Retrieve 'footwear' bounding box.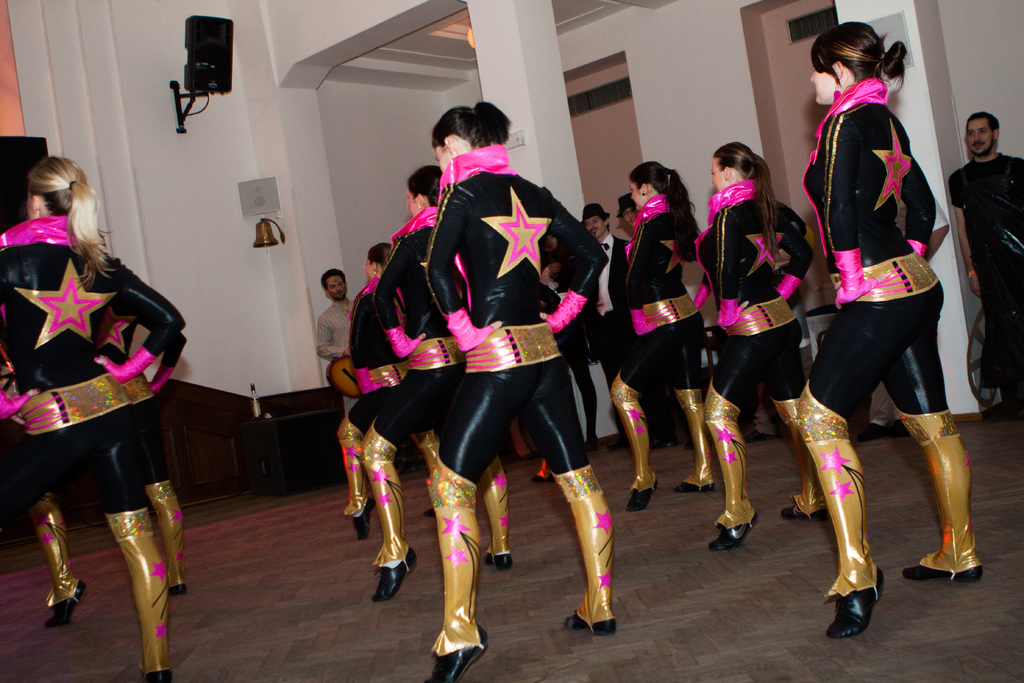
Bounding box: pyautogui.locateOnScreen(674, 477, 714, 490).
